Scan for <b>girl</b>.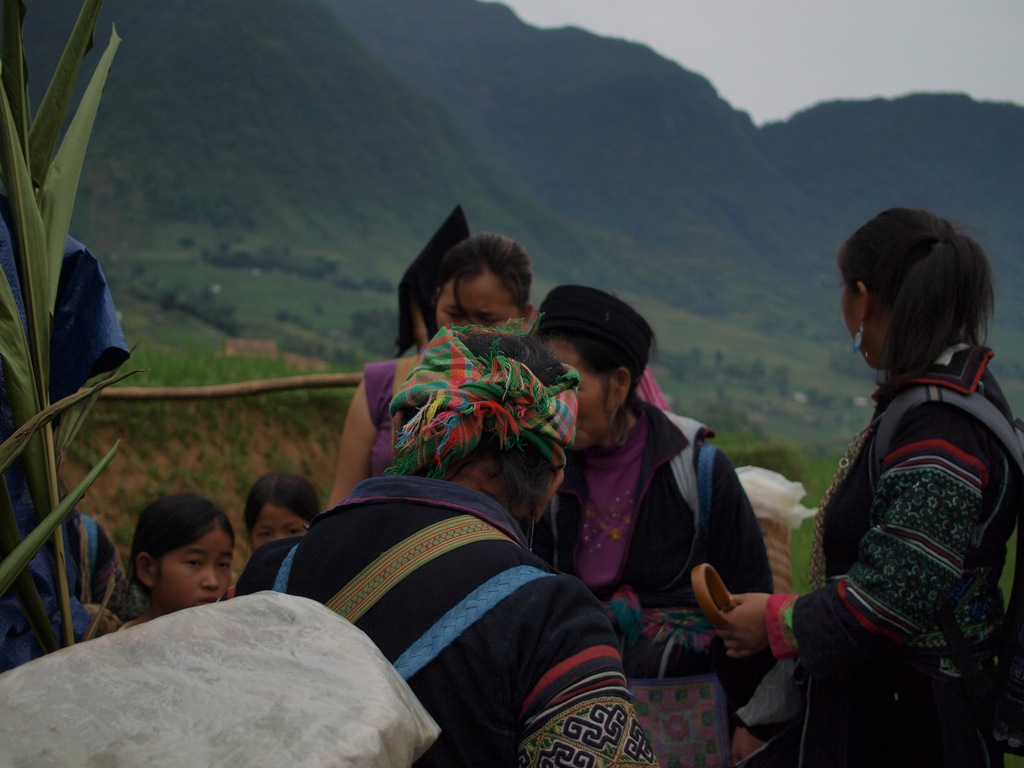
Scan result: x1=245, y1=472, x2=312, y2=534.
